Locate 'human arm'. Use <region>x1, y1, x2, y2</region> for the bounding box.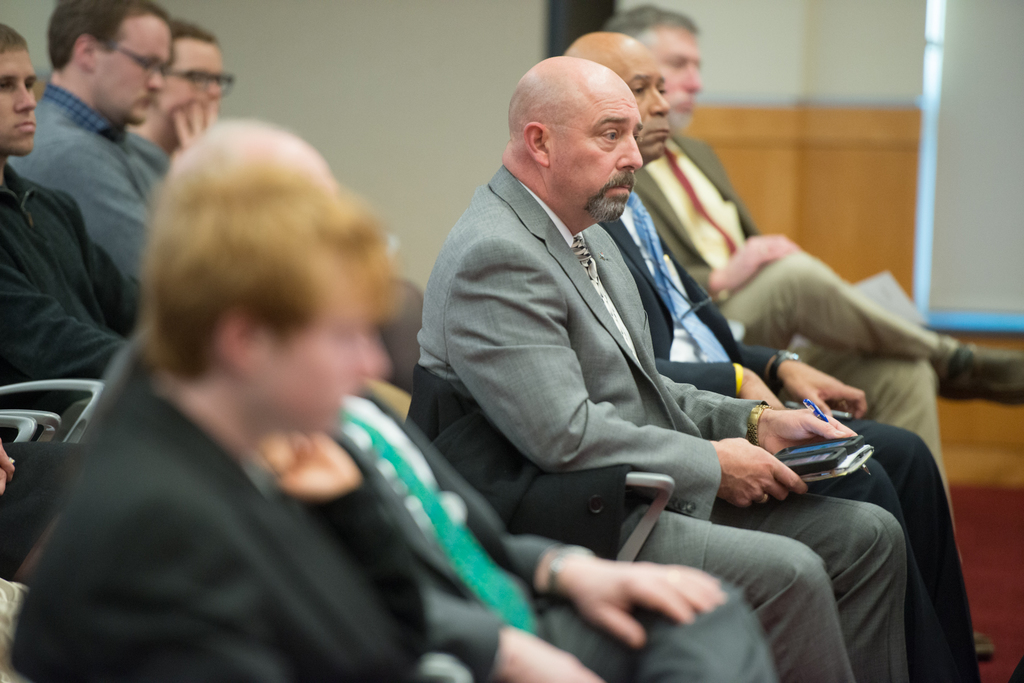
<region>657, 373, 856, 460</region>.
